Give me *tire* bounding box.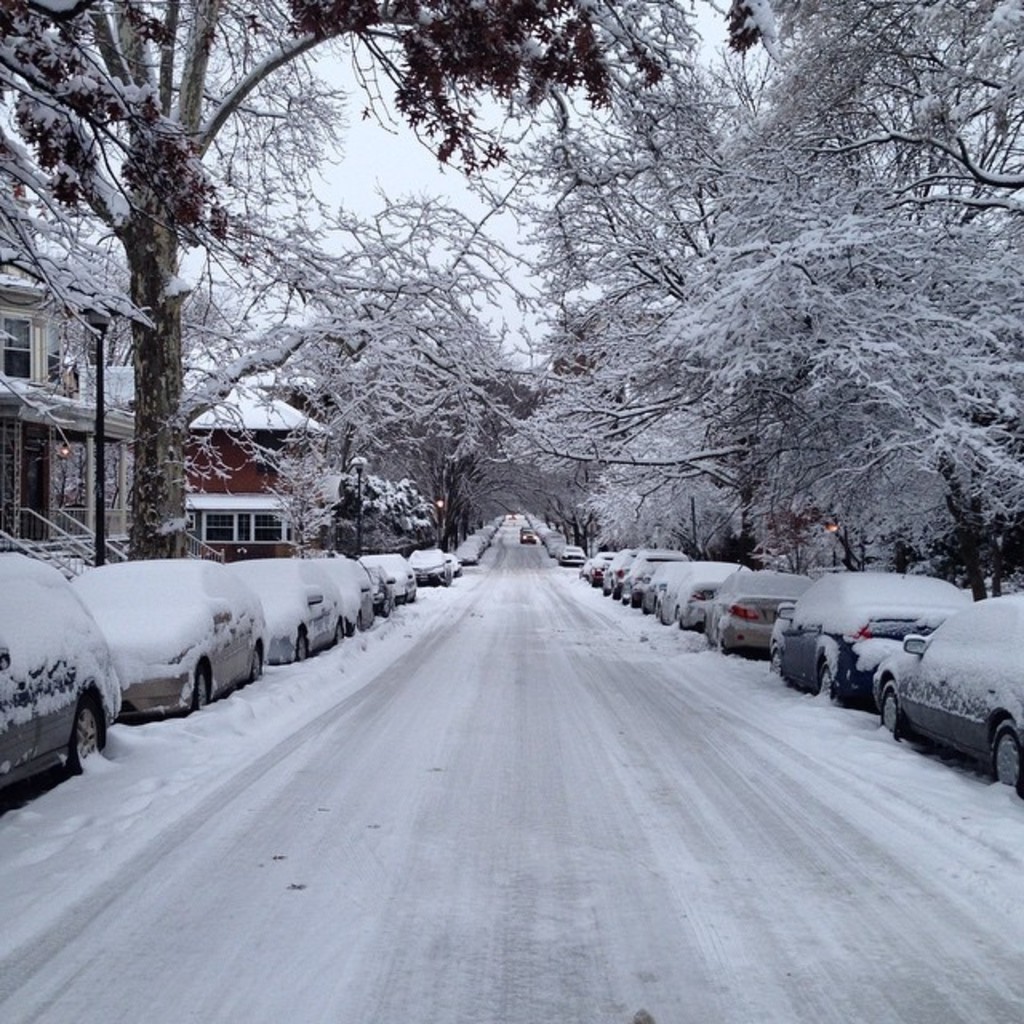
291, 626, 309, 661.
